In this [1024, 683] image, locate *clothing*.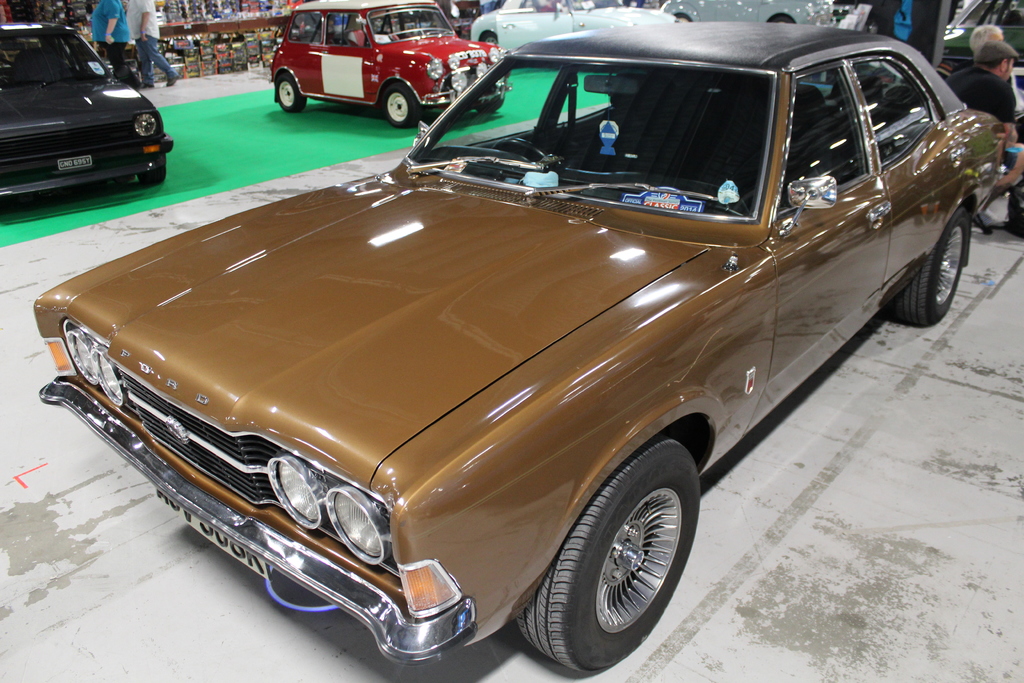
Bounding box: [84,0,136,71].
